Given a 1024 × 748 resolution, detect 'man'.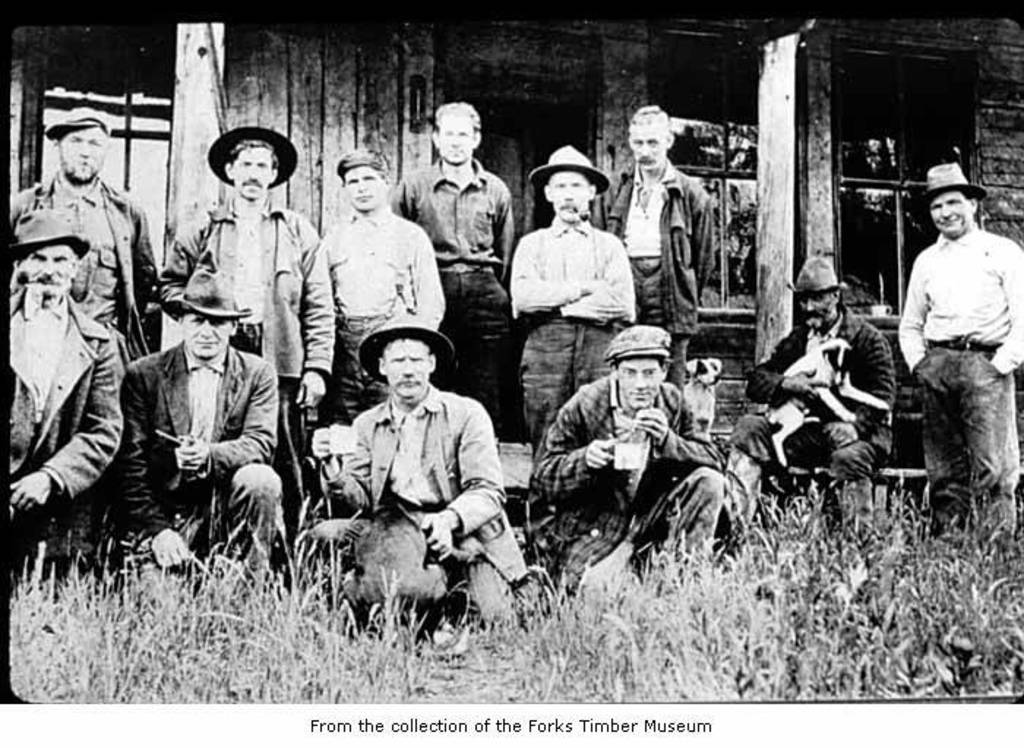
(x1=309, y1=145, x2=442, y2=432).
